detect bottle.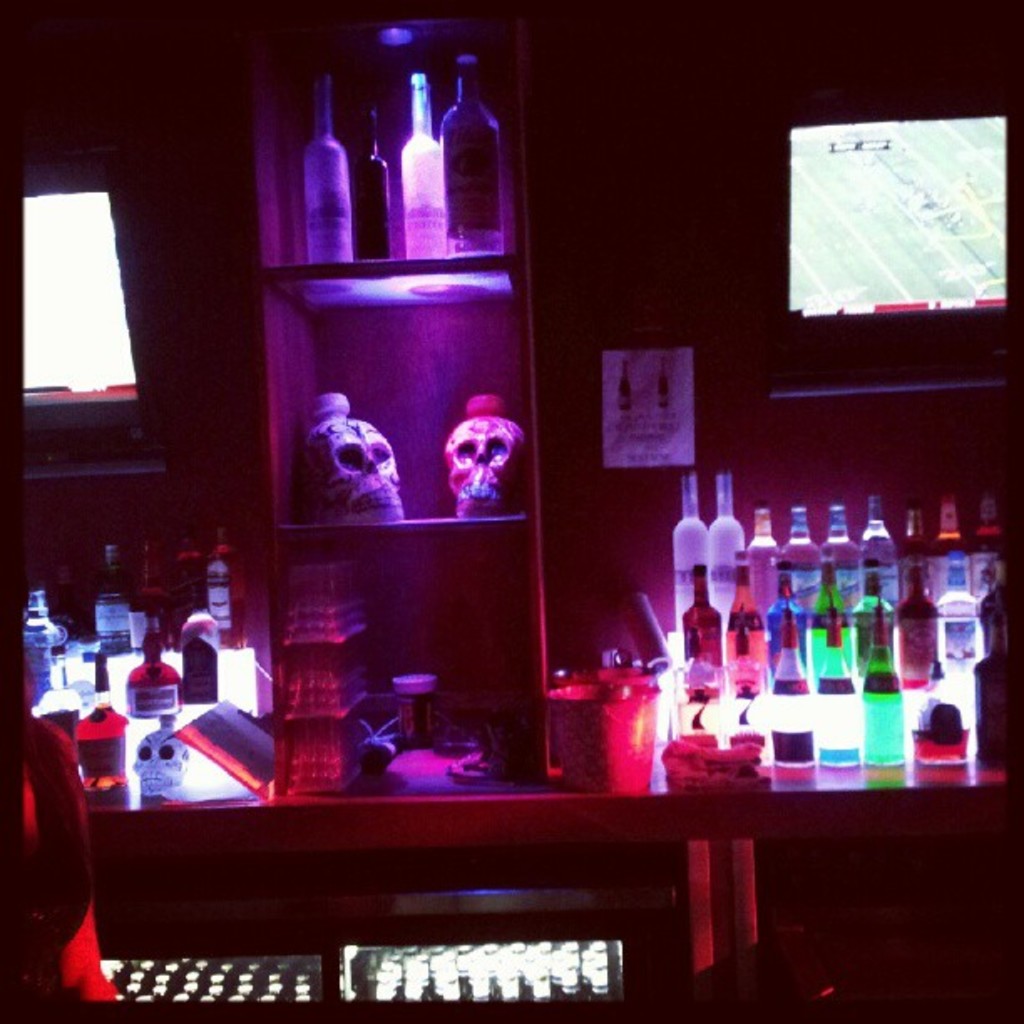
Detected at [776, 505, 825, 606].
